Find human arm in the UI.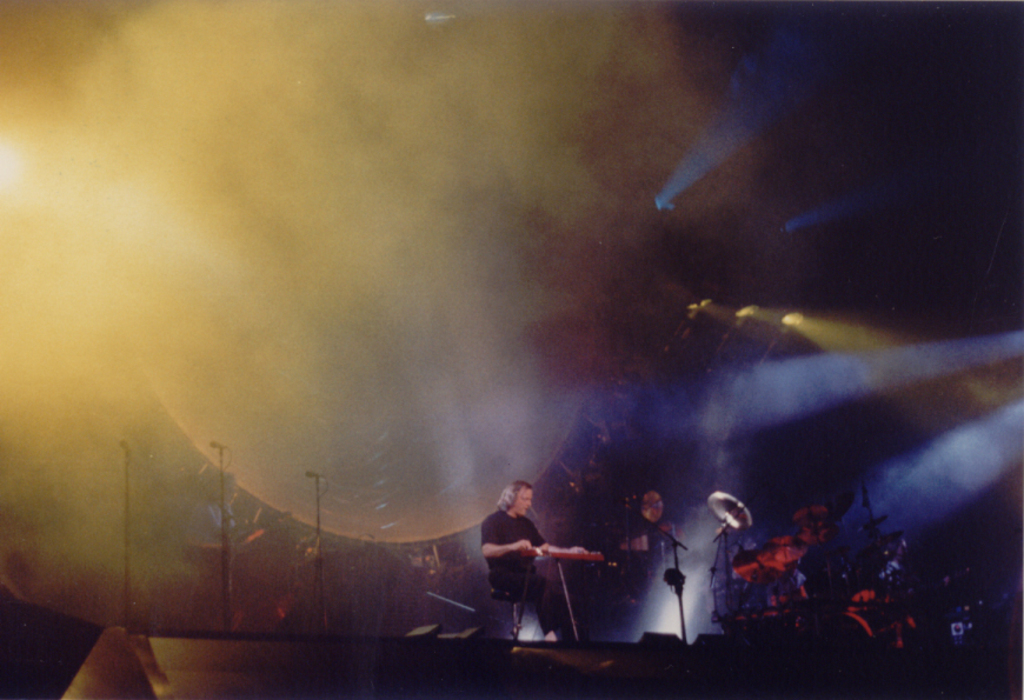
UI element at 478/514/532/554.
